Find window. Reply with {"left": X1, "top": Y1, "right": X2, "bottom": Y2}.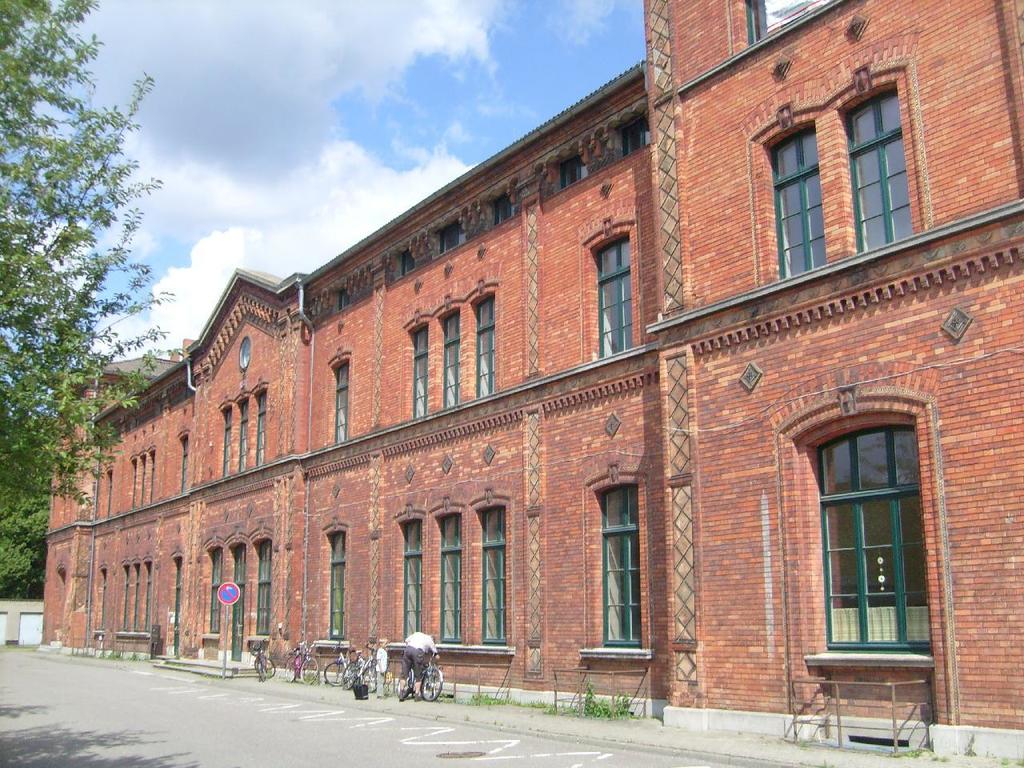
{"left": 624, "top": 122, "right": 649, "bottom": 154}.
